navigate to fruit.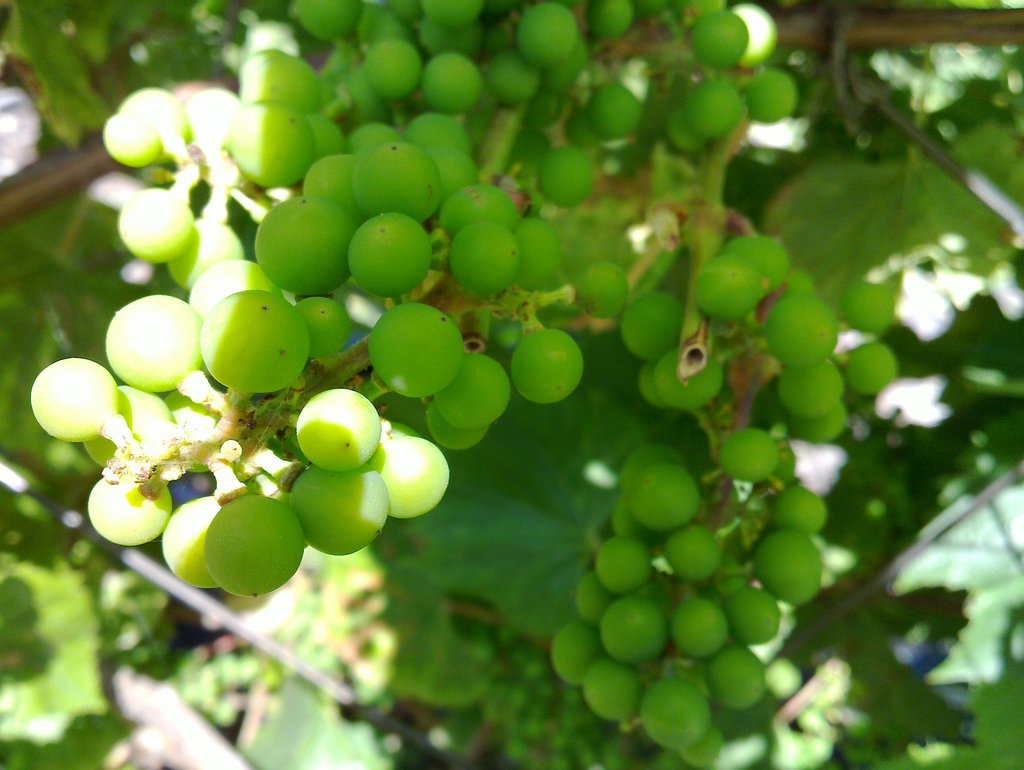
Navigation target: bbox=[334, 197, 424, 292].
